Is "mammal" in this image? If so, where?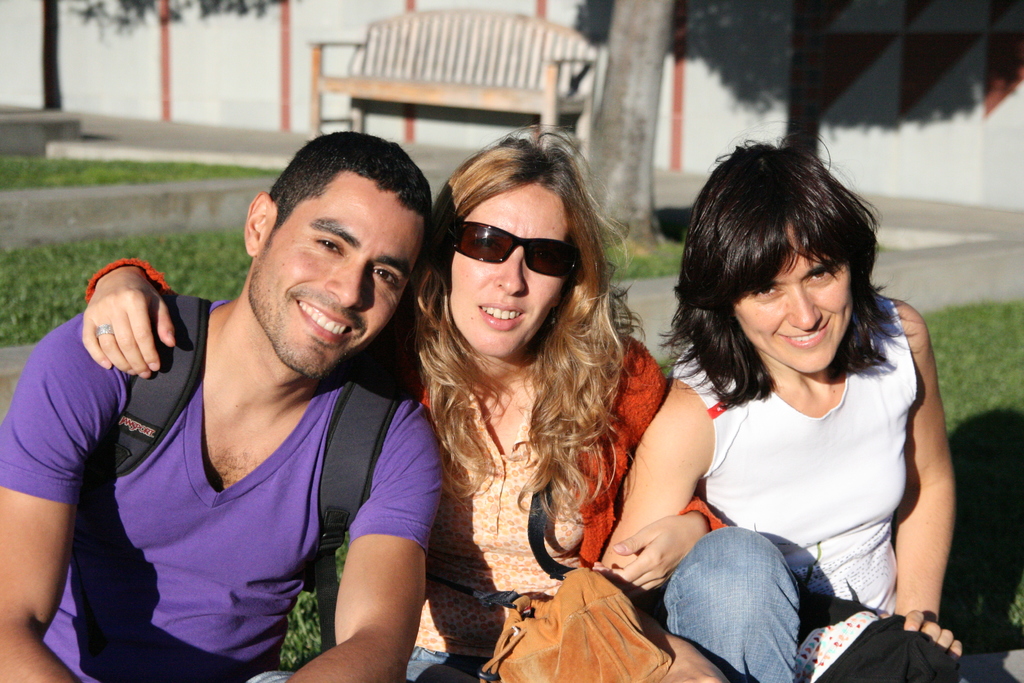
Yes, at select_region(77, 115, 725, 682).
